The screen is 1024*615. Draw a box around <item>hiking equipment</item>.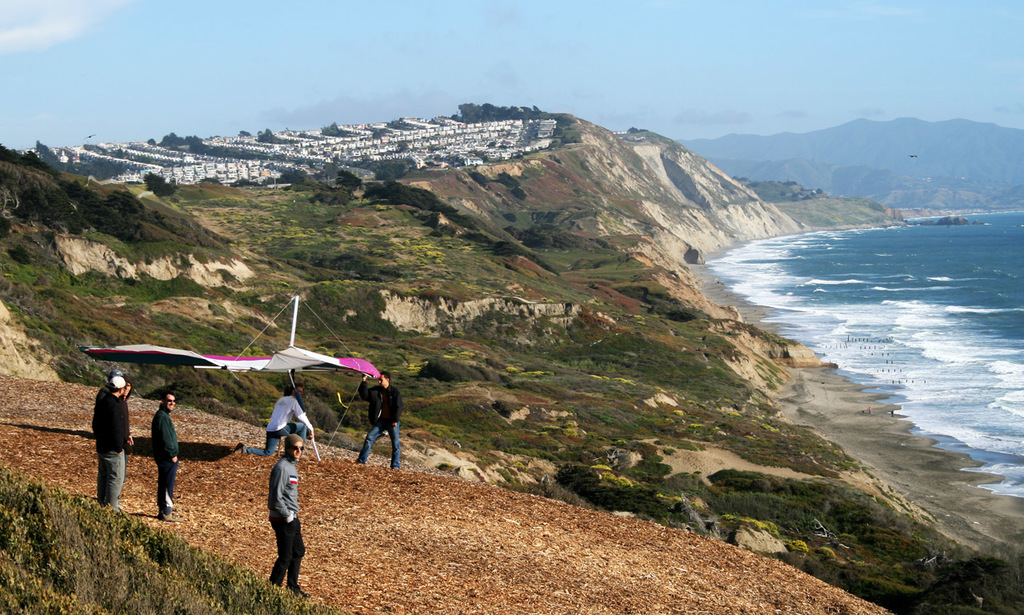
l=280, t=583, r=322, b=605.
